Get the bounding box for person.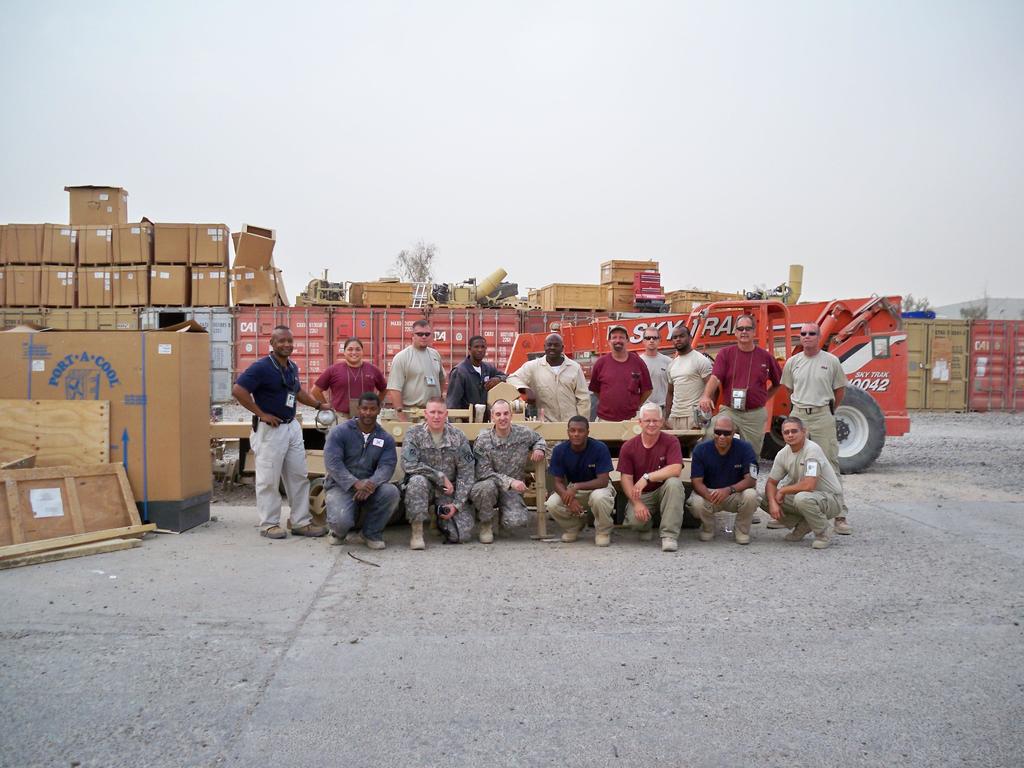
{"left": 390, "top": 317, "right": 450, "bottom": 424}.
